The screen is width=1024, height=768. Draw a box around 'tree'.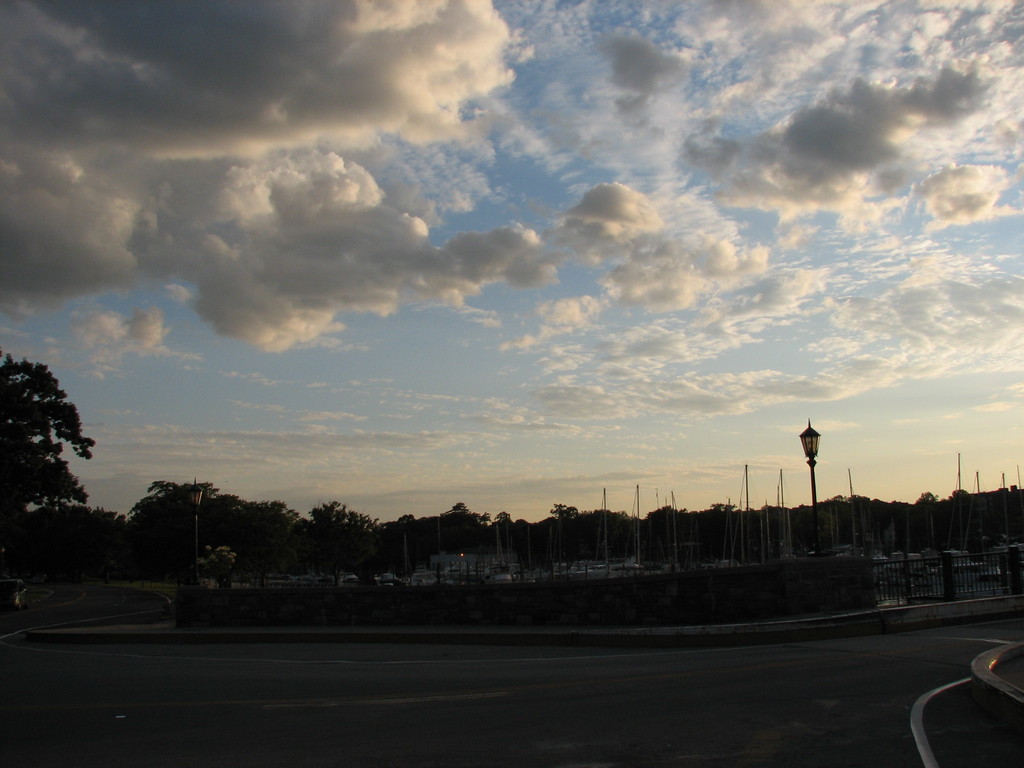
883/500/912/548.
